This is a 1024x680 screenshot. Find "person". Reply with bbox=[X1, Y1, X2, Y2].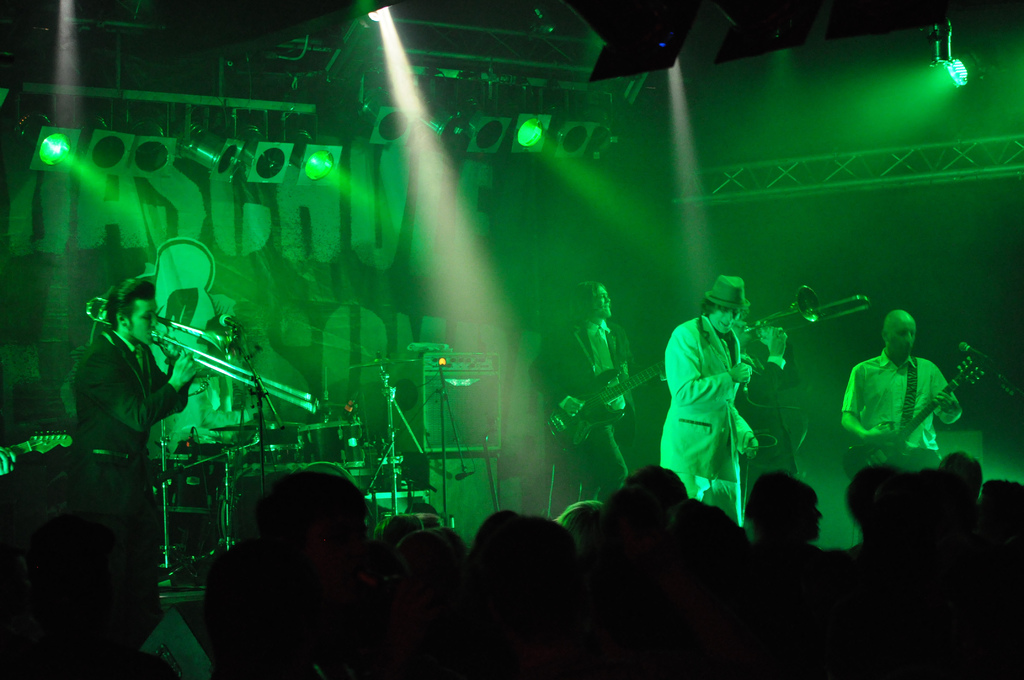
bbox=[70, 272, 200, 646].
